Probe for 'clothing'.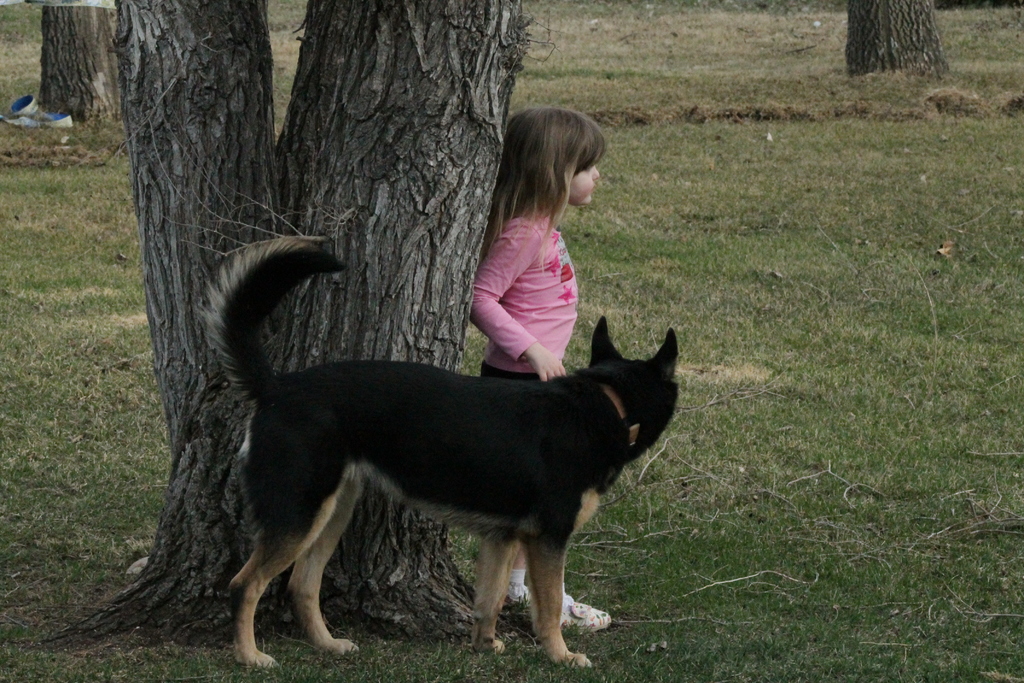
Probe result: 452/192/610/361.
